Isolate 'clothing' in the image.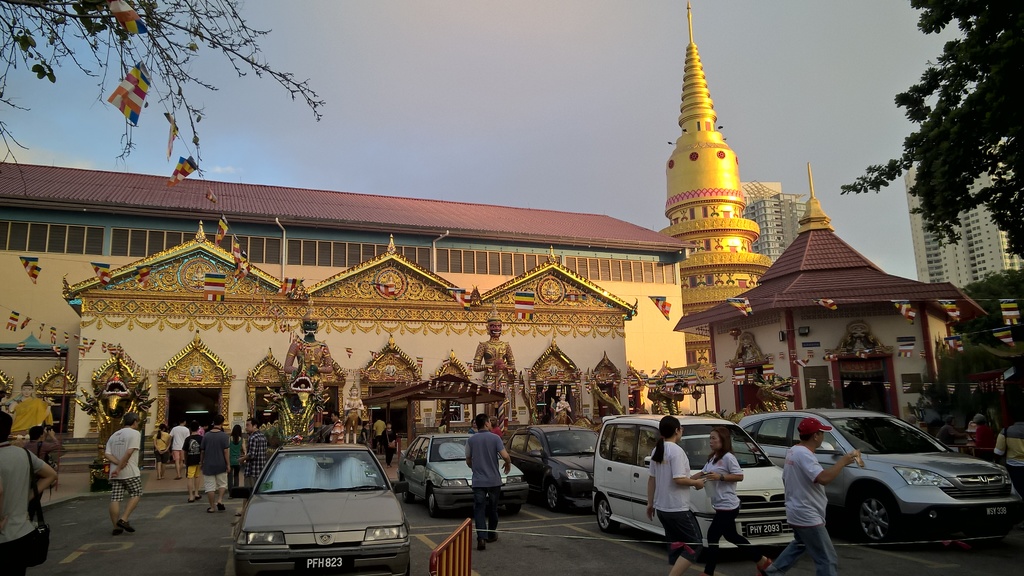
Isolated region: [left=106, top=426, right=148, bottom=505].
